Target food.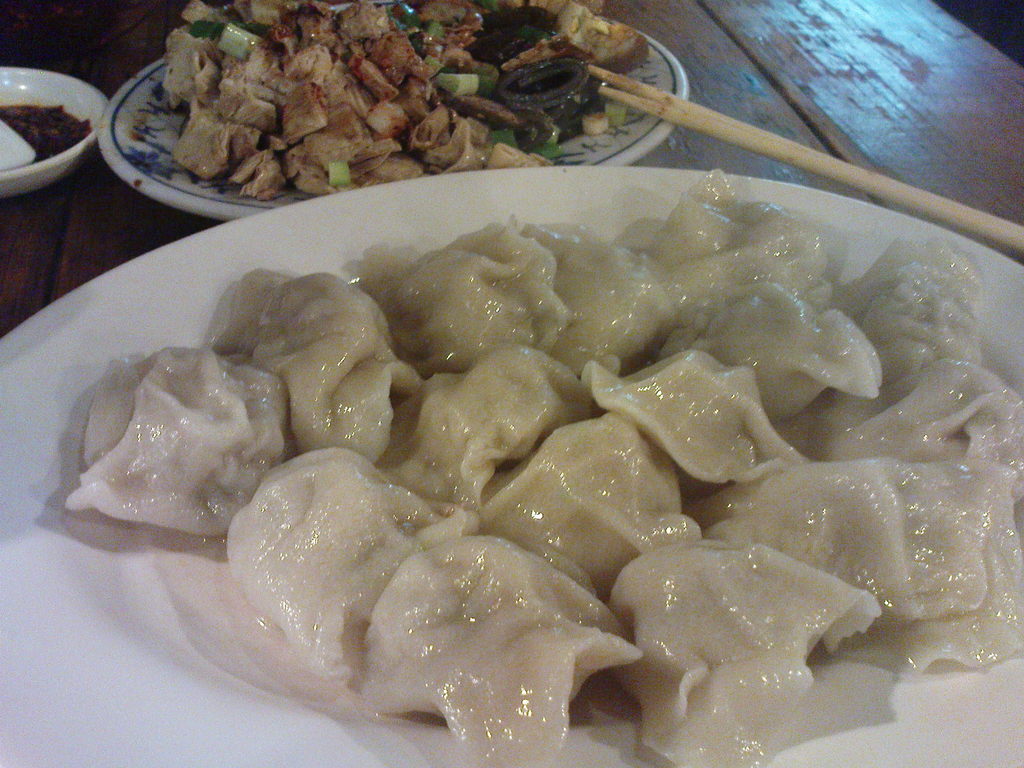
Target region: x1=0 y1=102 x2=90 y2=165.
